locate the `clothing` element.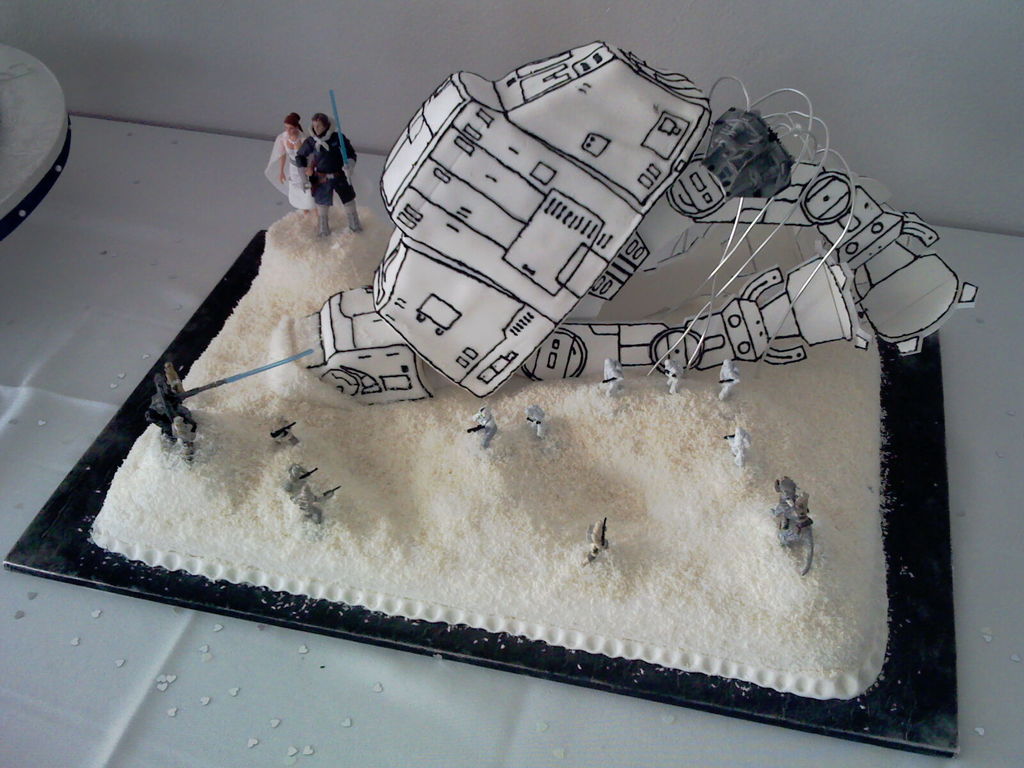
Element bbox: box(291, 124, 362, 223).
